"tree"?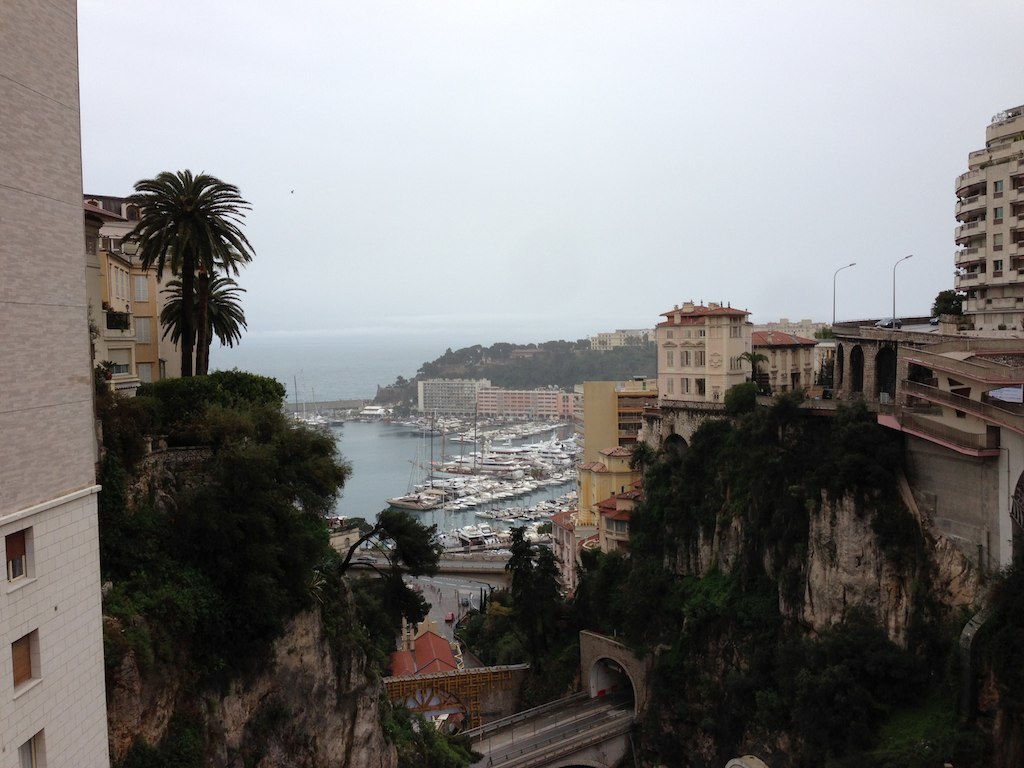
BBox(113, 167, 246, 382)
